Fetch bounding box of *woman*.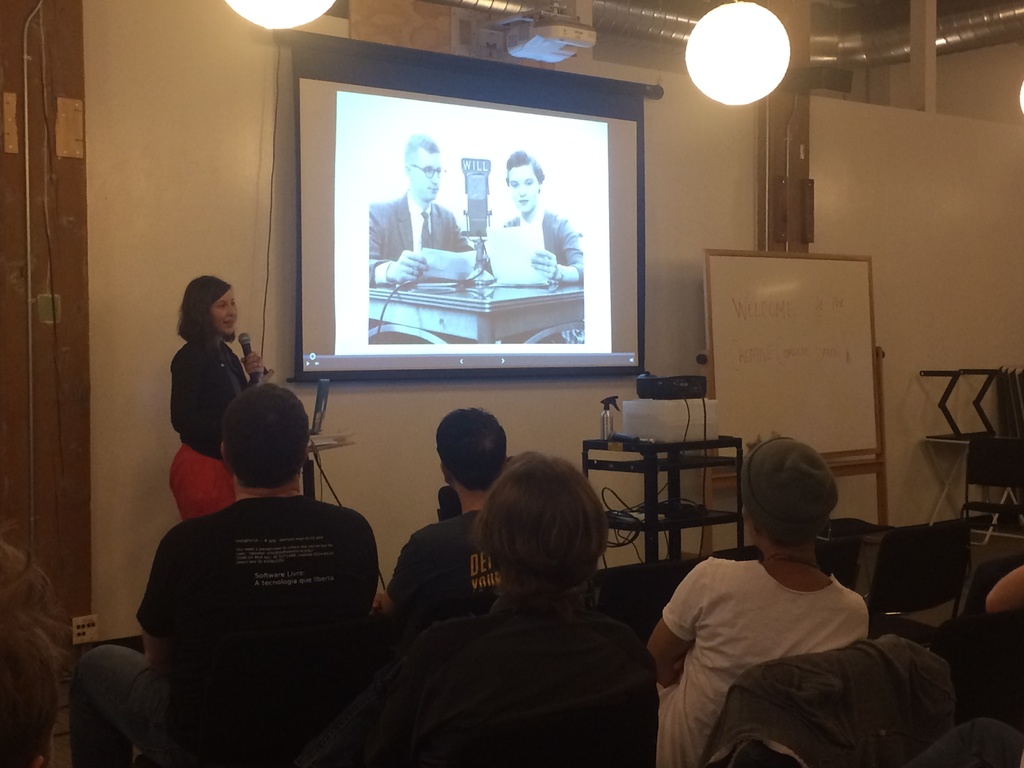
Bbox: bbox=[636, 433, 872, 767].
